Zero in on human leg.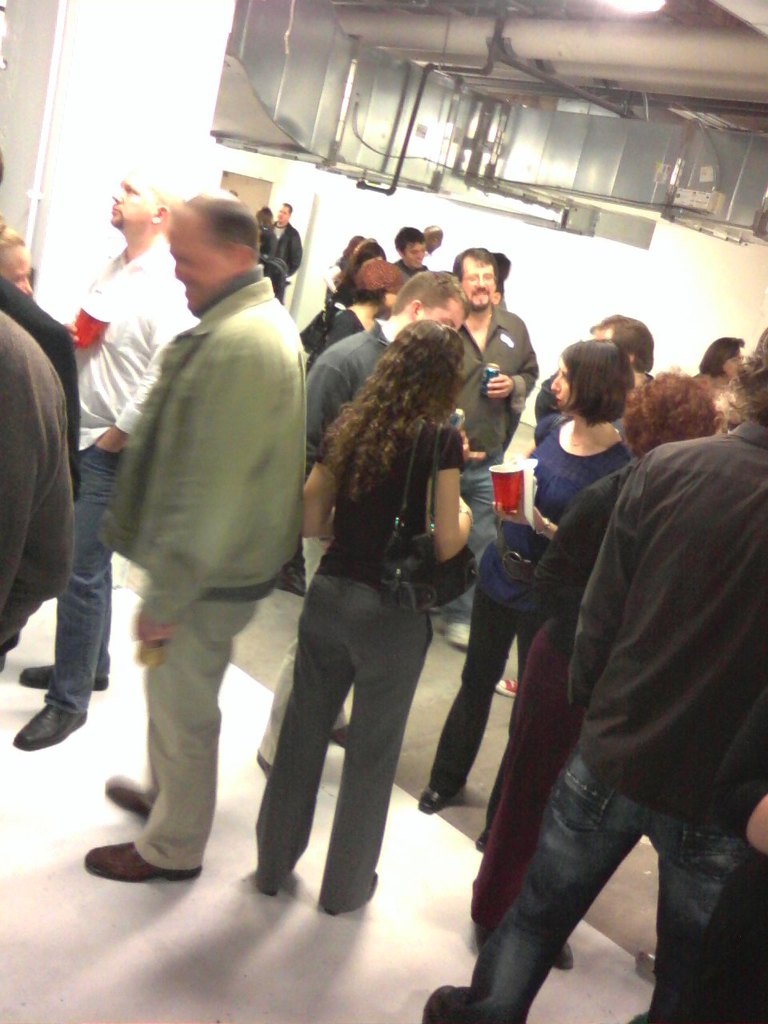
Zeroed in: <region>79, 554, 279, 876</region>.
